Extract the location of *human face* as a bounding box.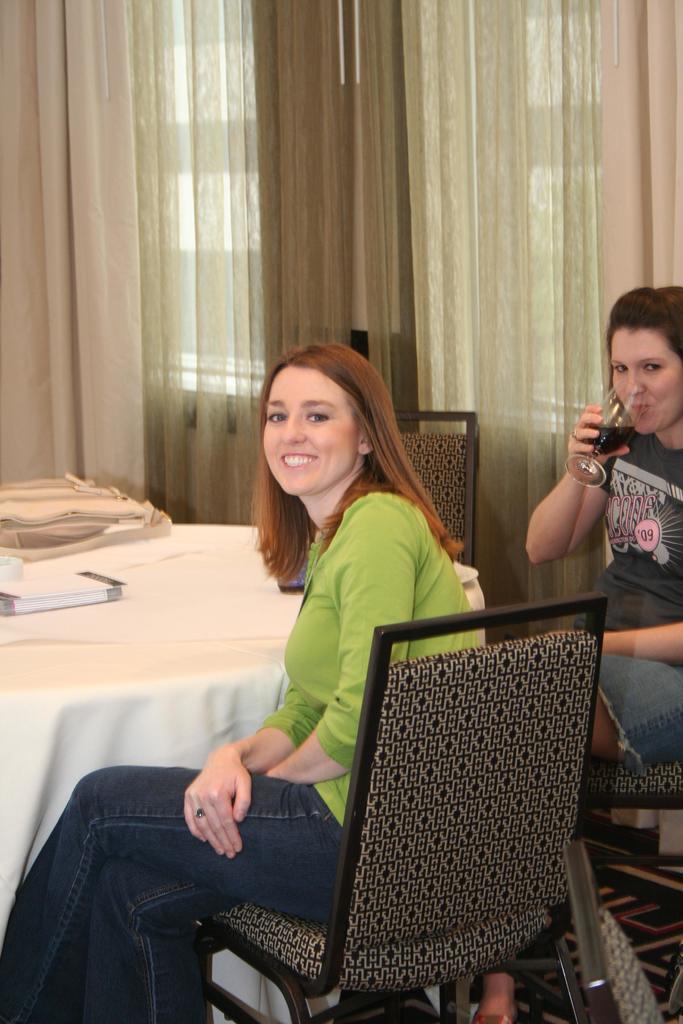
<region>263, 365, 361, 494</region>.
